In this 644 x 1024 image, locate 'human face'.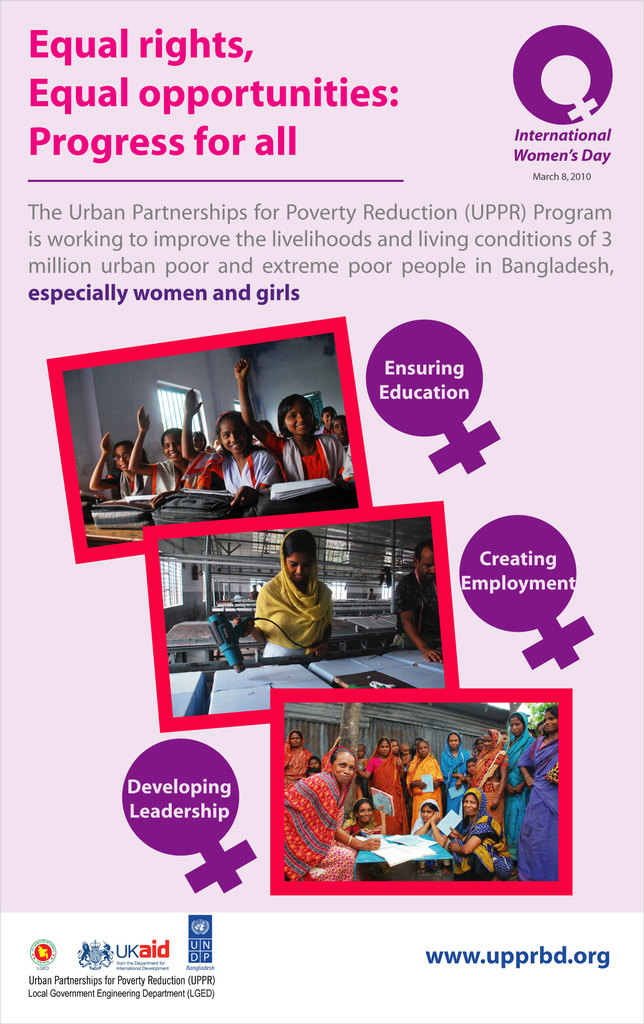
Bounding box: x1=289, y1=732, x2=301, y2=746.
